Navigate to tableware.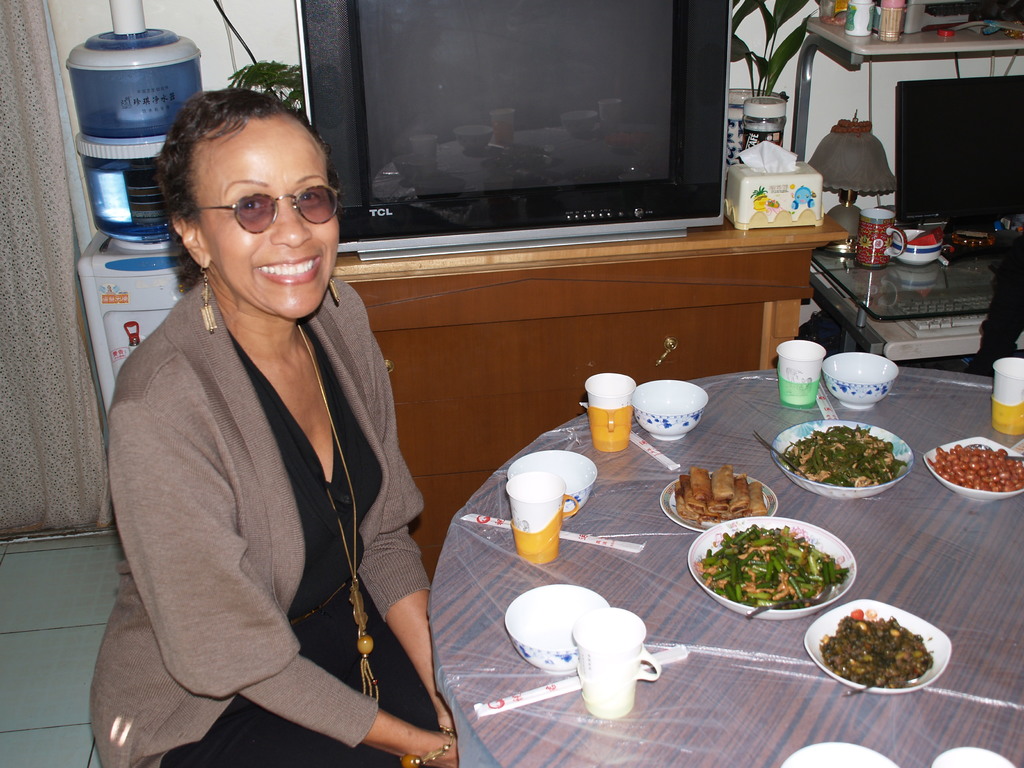
Navigation target: (633, 380, 705, 443).
